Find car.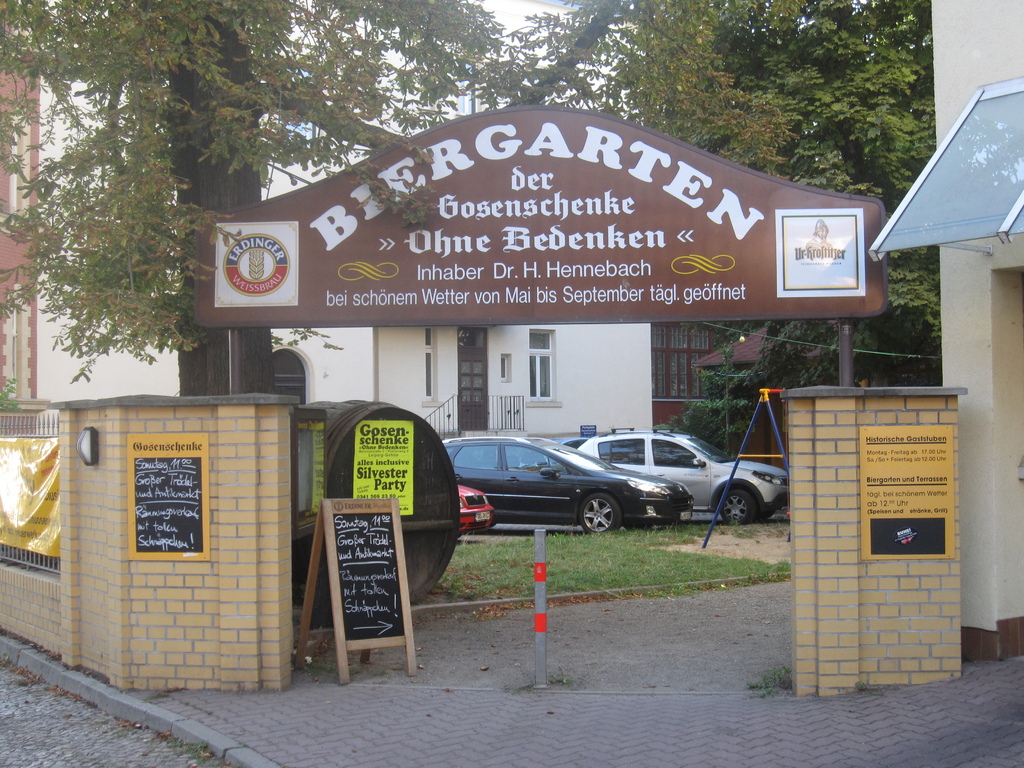
{"left": 563, "top": 425, "right": 785, "bottom": 524}.
